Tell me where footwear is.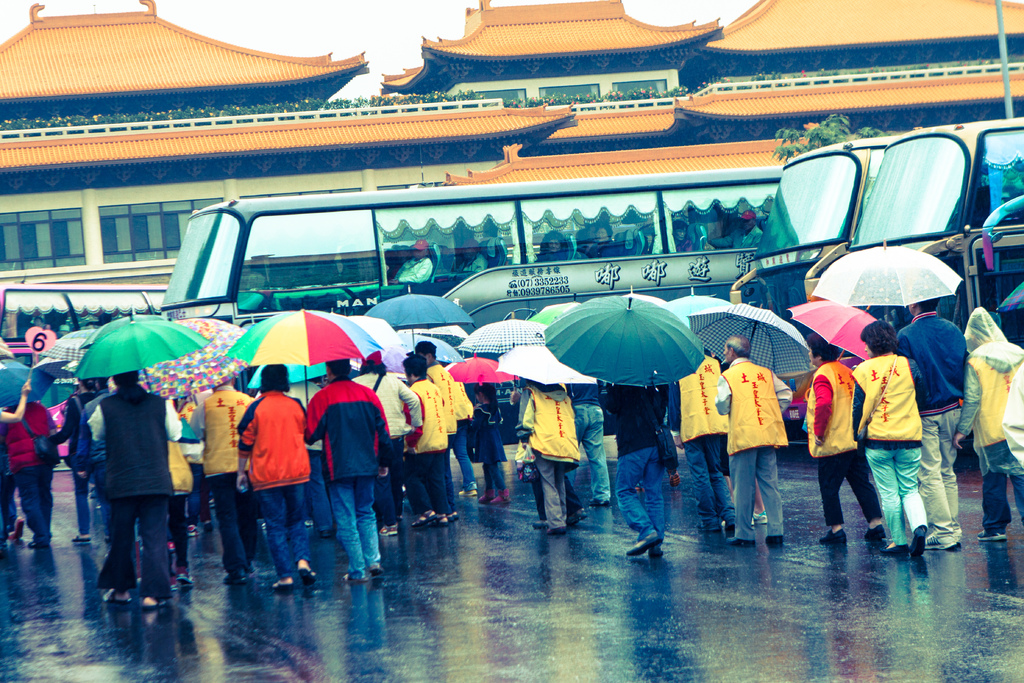
footwear is at bbox=(71, 533, 89, 545).
